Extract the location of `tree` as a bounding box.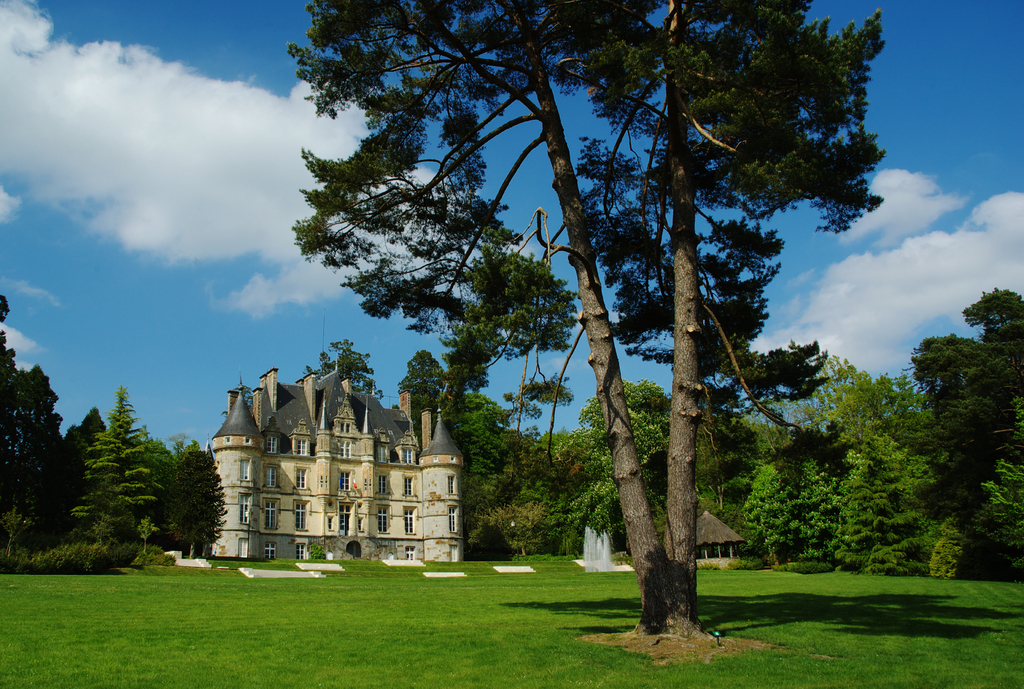
(982,429,1023,566).
